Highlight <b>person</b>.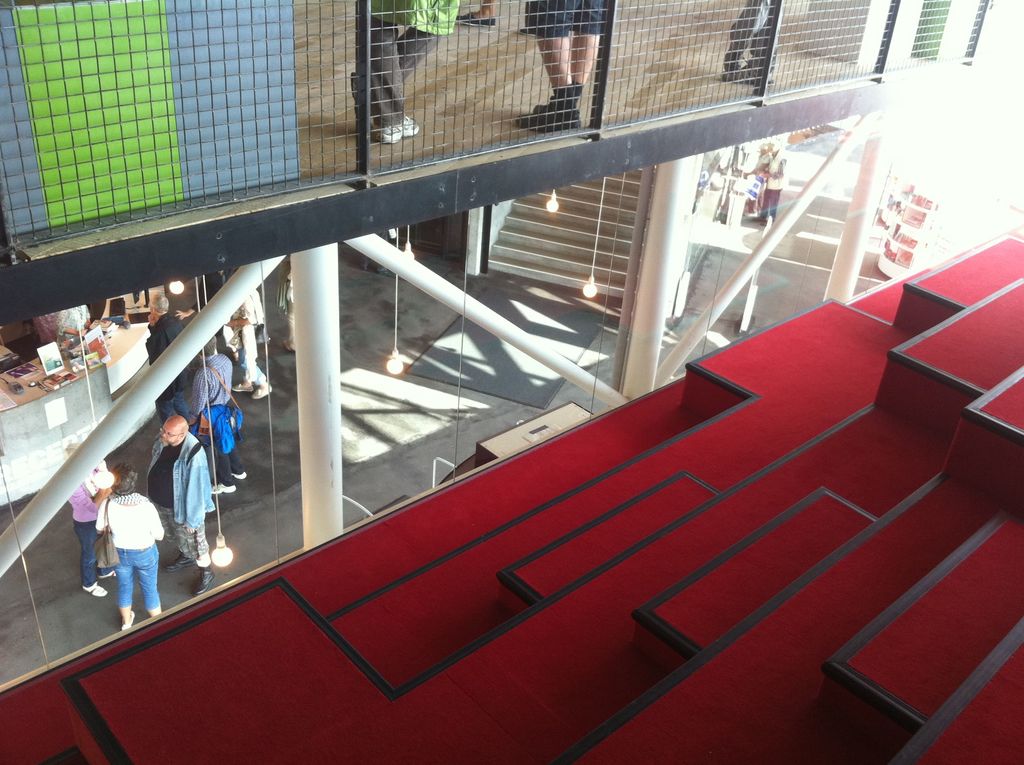
Highlighted region: 36 301 87 332.
